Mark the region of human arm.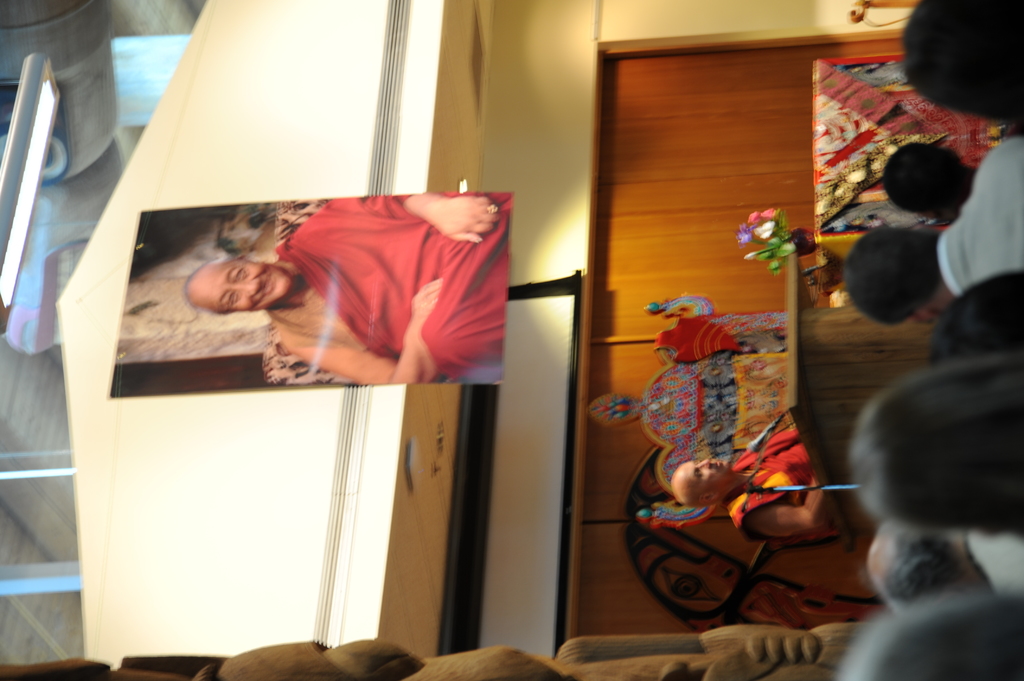
Region: box(565, 604, 844, 664).
